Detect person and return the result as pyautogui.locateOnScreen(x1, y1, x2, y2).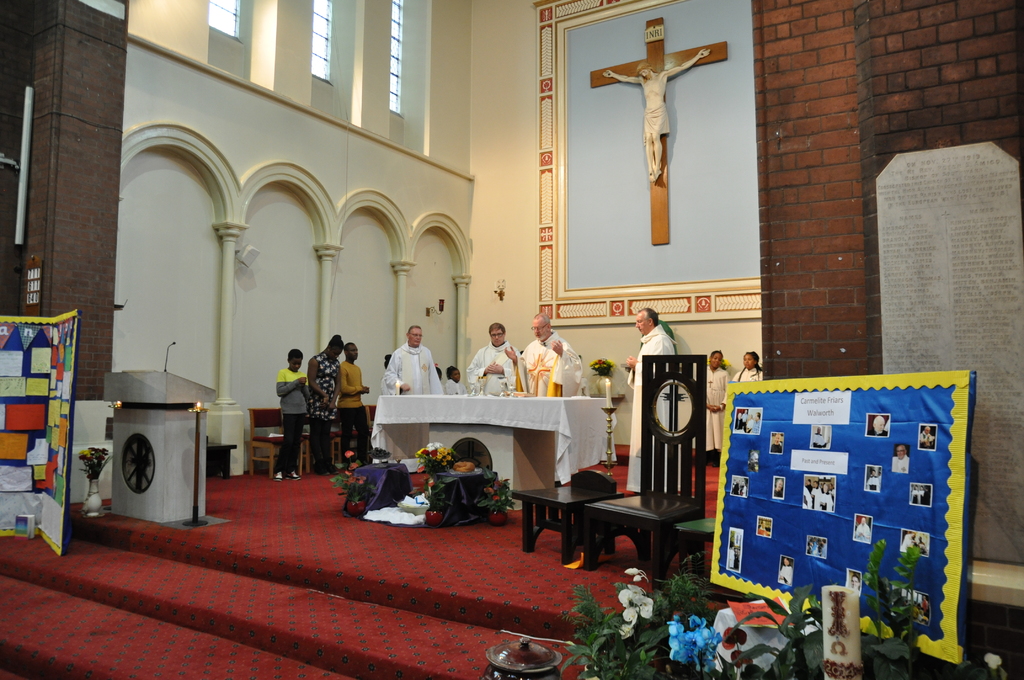
pyautogui.locateOnScreen(505, 318, 579, 398).
